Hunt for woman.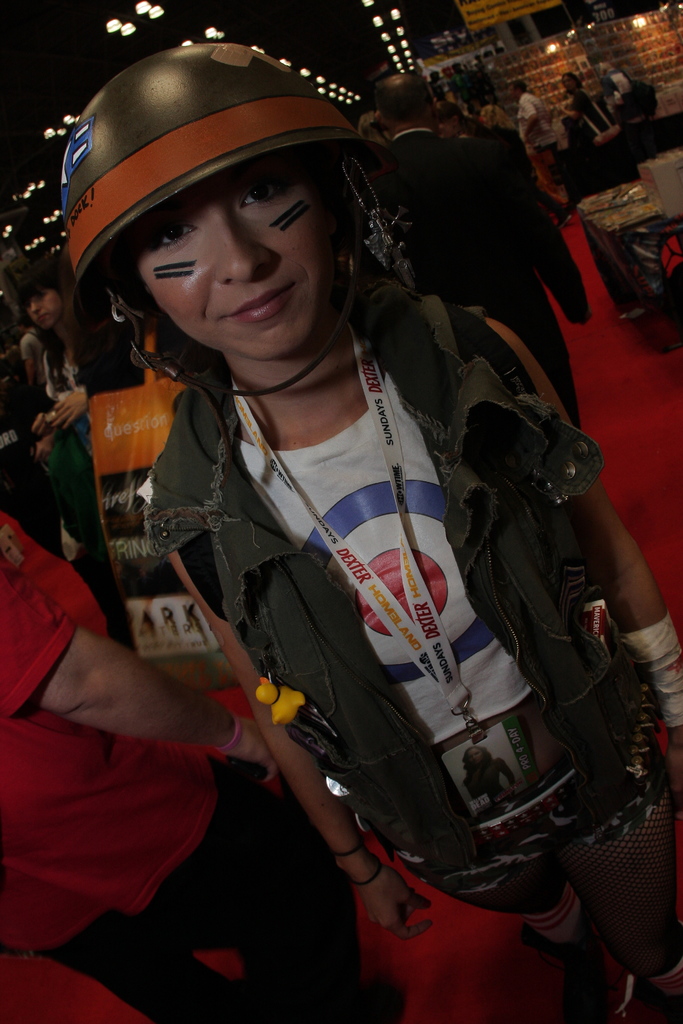
Hunted down at (479,106,511,128).
